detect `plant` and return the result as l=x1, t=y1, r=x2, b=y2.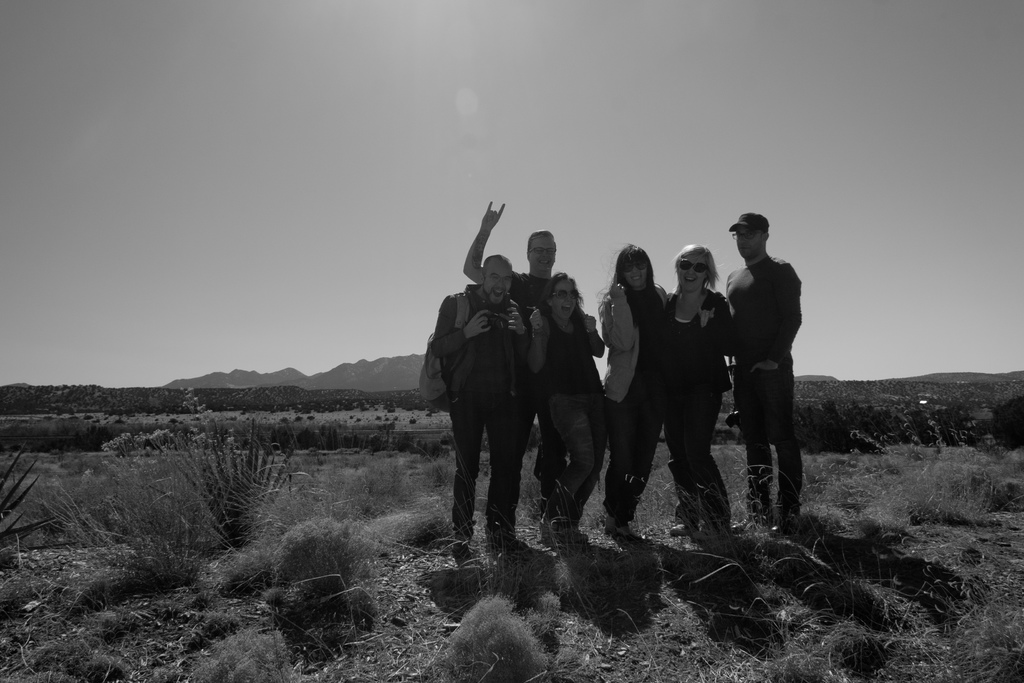
l=227, t=551, r=273, b=601.
